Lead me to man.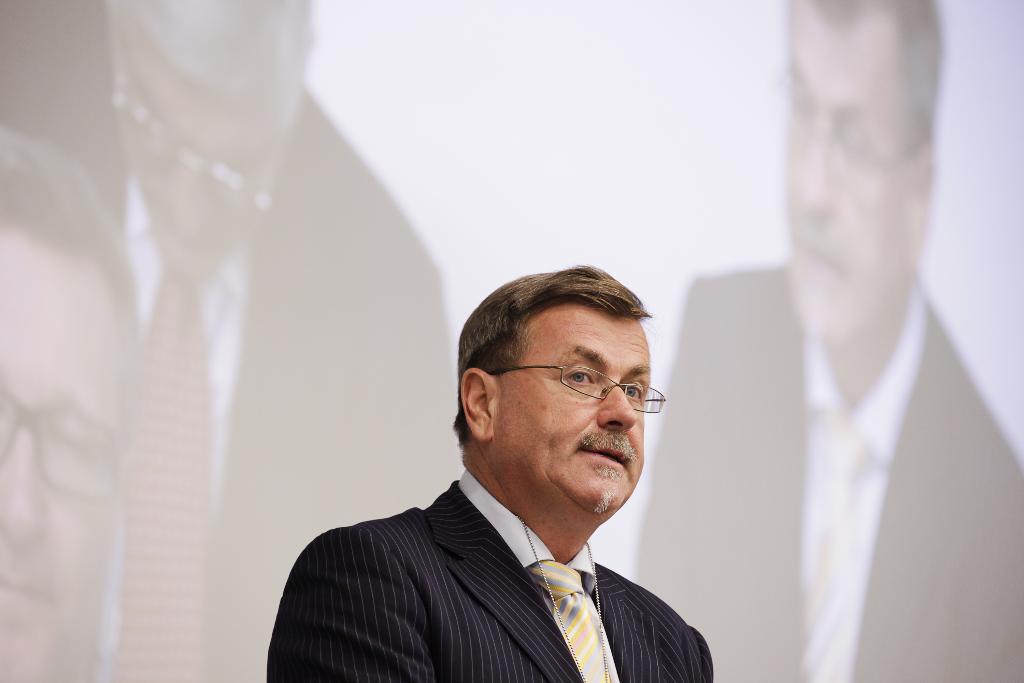
Lead to box=[0, 0, 444, 682].
